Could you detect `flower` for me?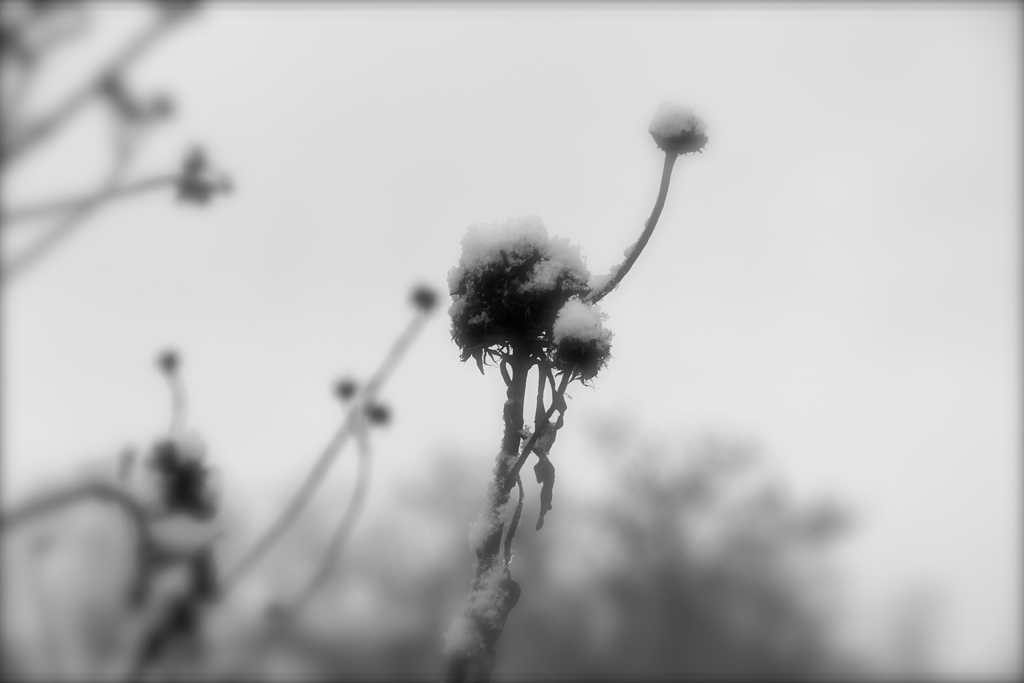
Detection result: crop(651, 100, 712, 152).
